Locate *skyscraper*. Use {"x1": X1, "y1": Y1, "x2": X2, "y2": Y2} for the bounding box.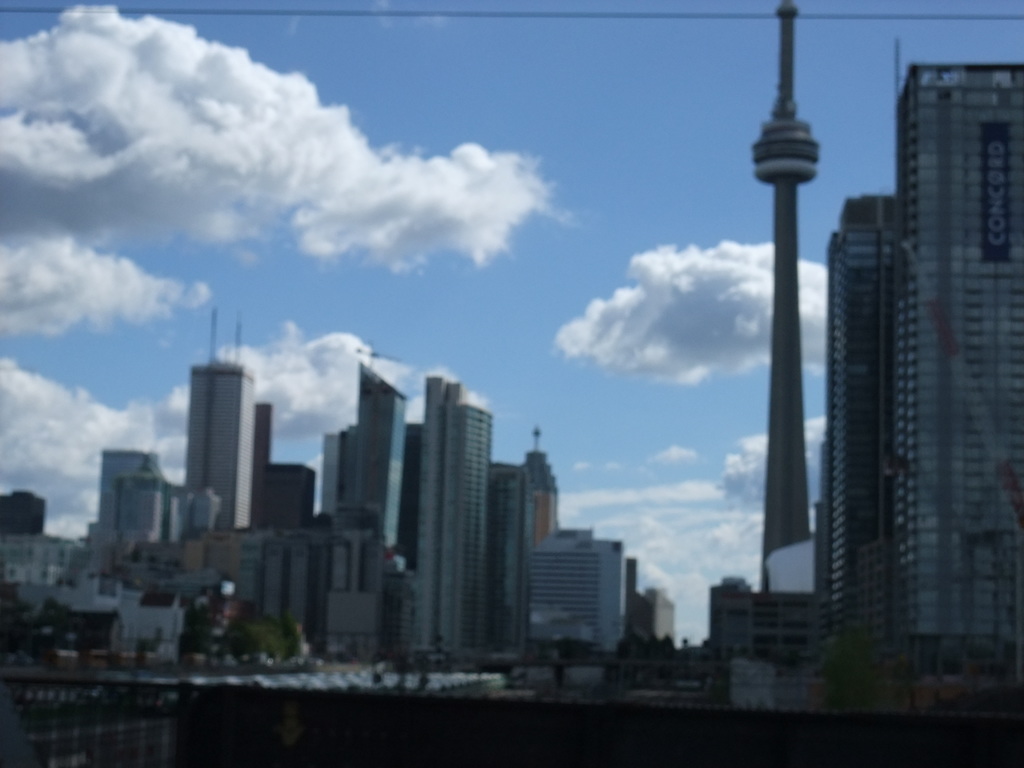
{"x1": 181, "y1": 308, "x2": 252, "y2": 532}.
